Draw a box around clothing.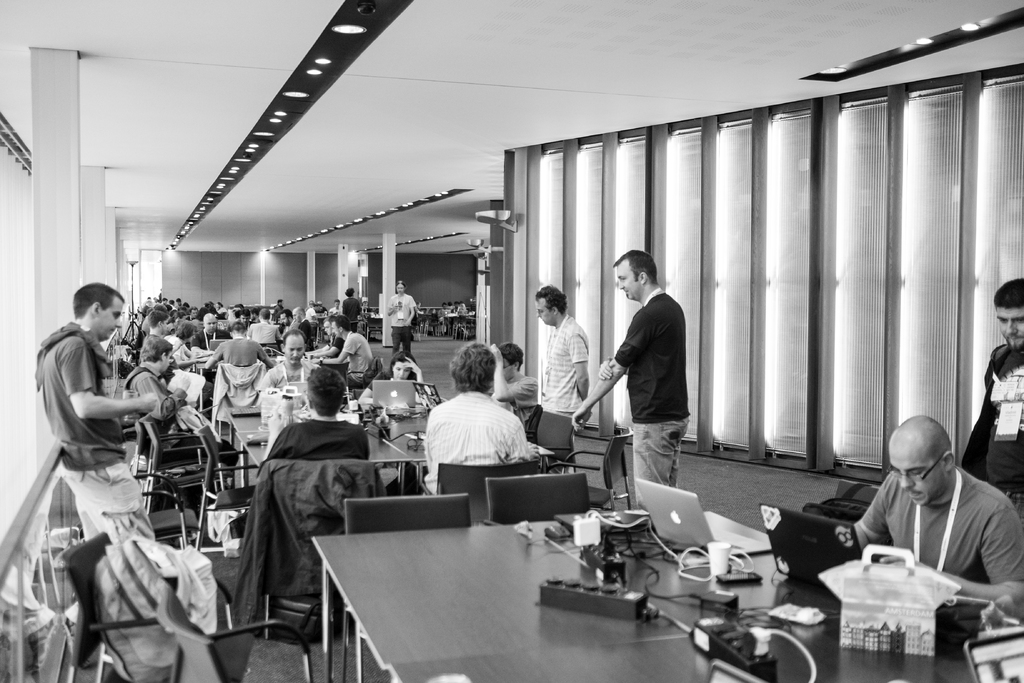
box=[489, 377, 539, 429].
